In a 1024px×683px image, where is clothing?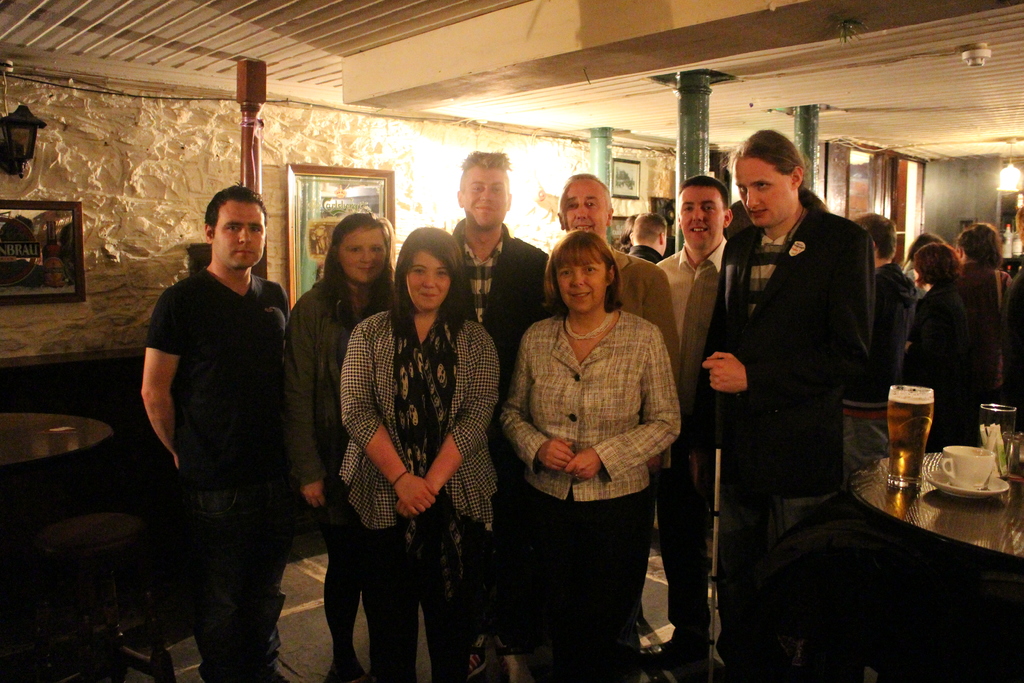
<bbox>447, 211, 561, 399</bbox>.
